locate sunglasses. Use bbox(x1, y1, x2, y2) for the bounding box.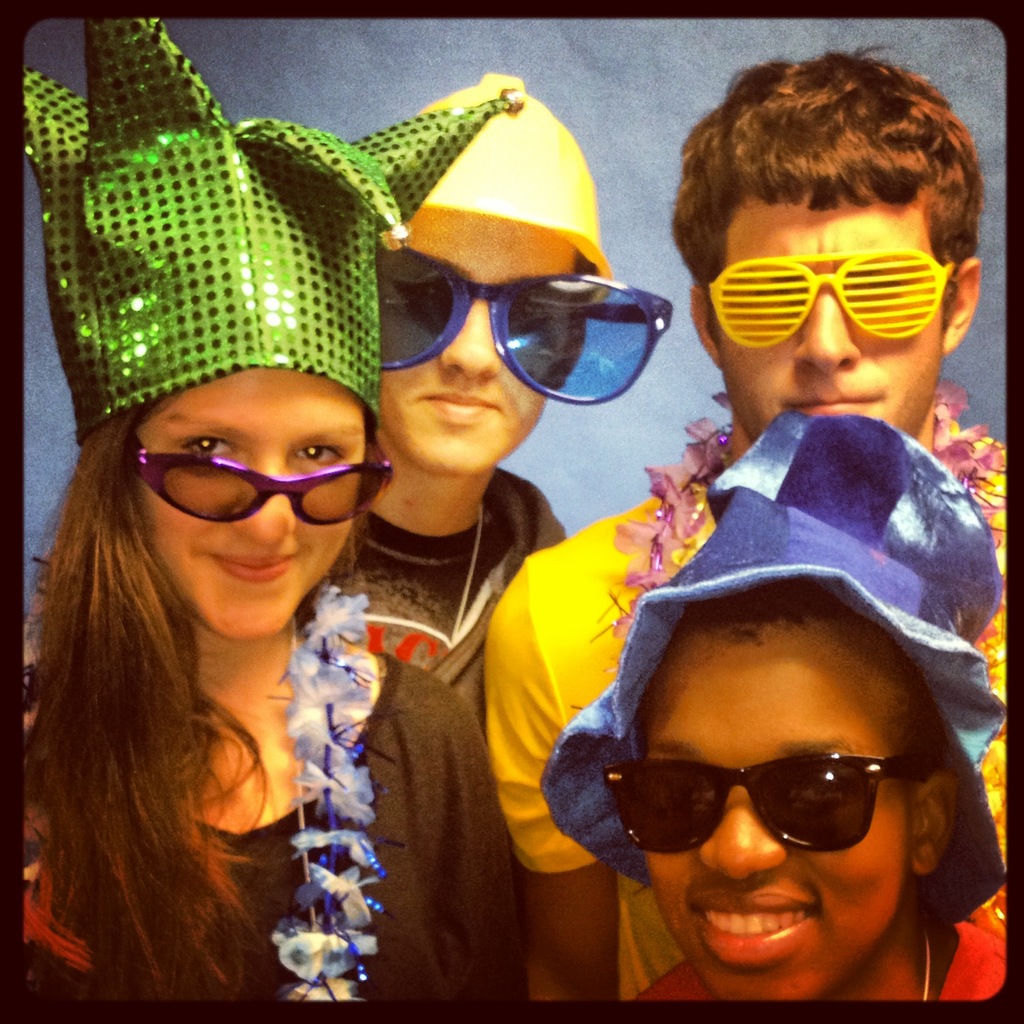
bbox(607, 753, 920, 851).
